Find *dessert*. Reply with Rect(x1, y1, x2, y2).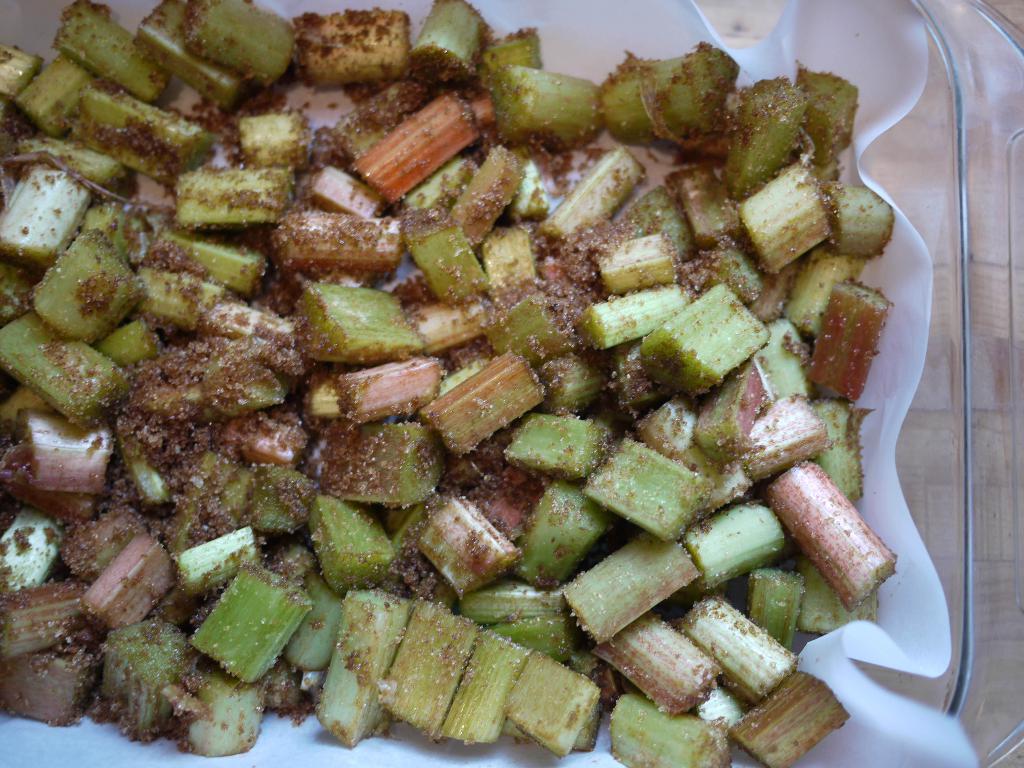
Rect(666, 593, 781, 699).
